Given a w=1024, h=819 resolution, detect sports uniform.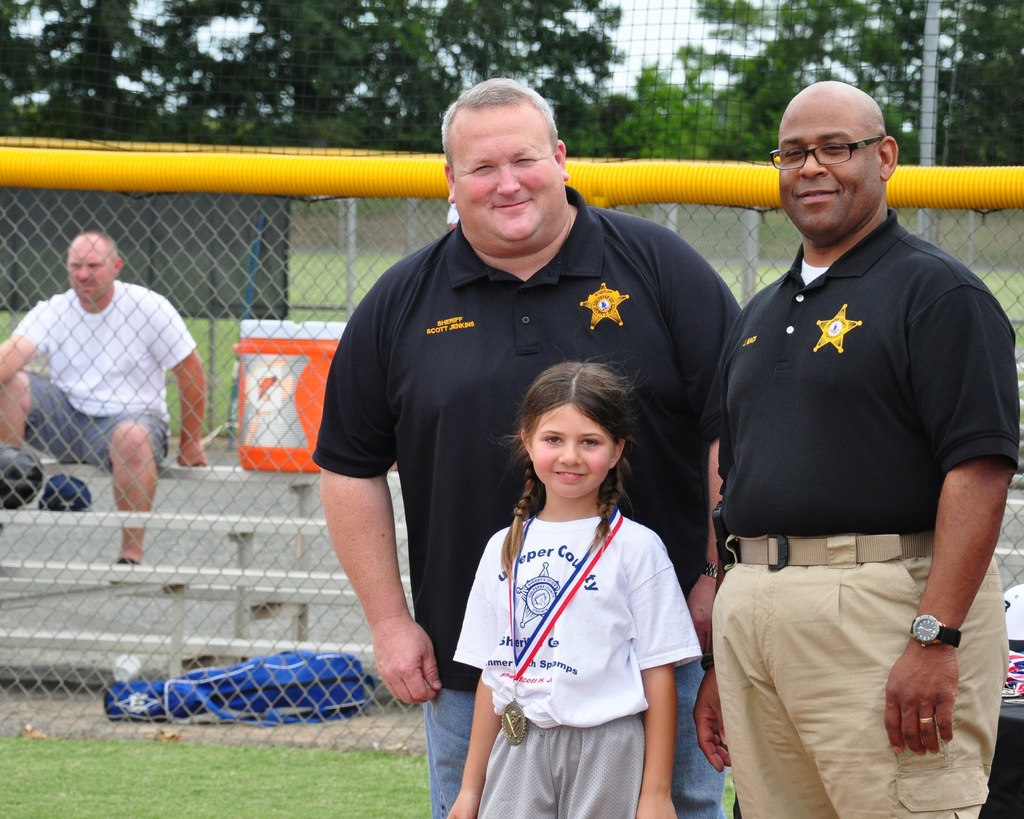
Rect(703, 214, 1023, 818).
